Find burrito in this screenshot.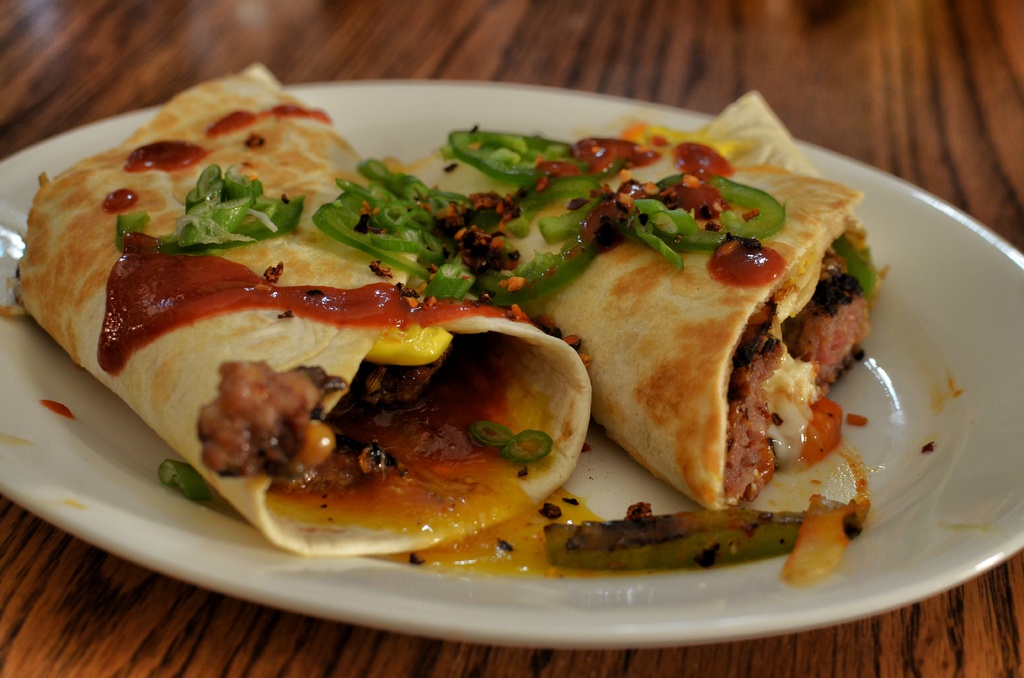
The bounding box for burrito is [left=8, top=62, right=594, bottom=550].
